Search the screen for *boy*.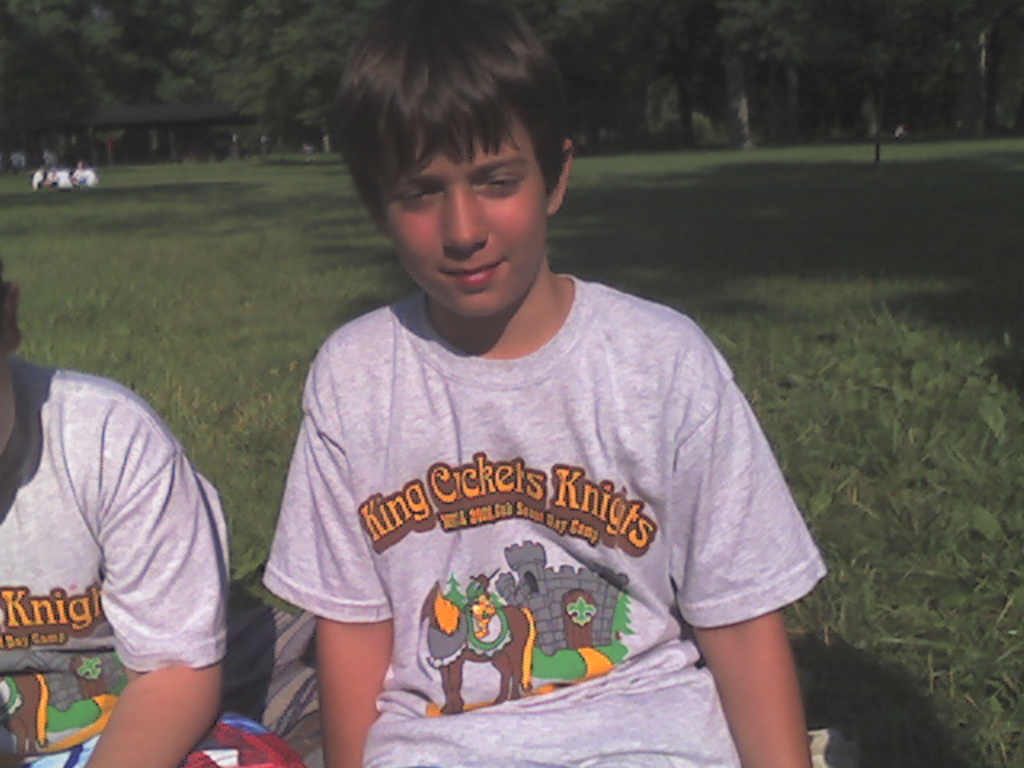
Found at <bbox>240, 61, 819, 739</bbox>.
